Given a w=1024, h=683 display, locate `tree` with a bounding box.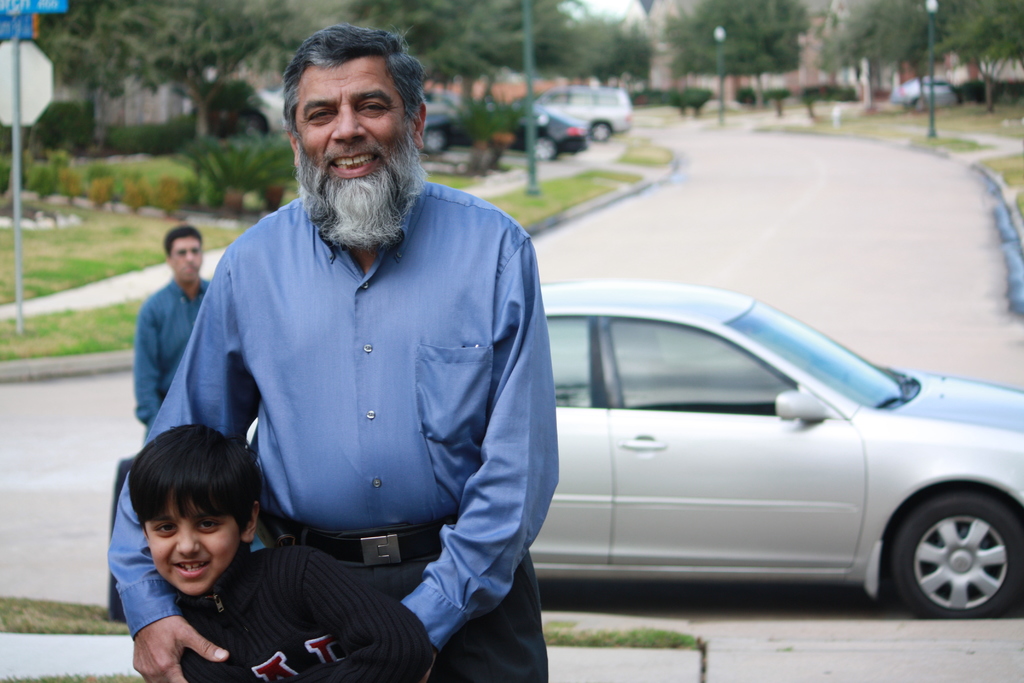
Located: 388,0,588,114.
